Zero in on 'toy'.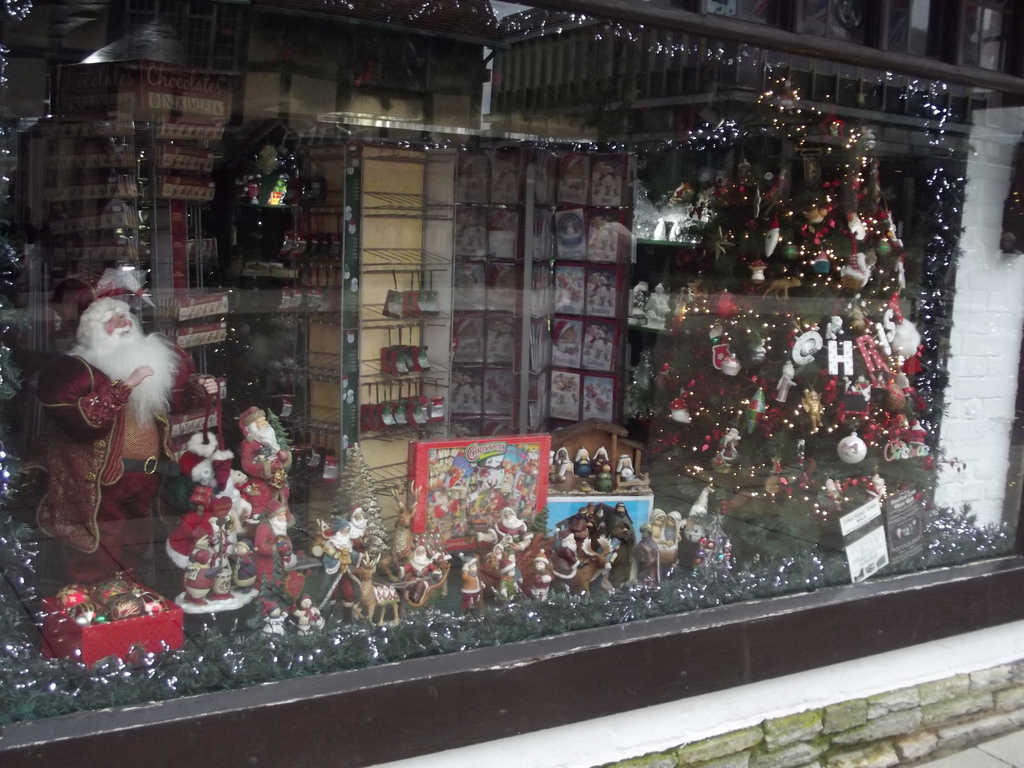
Zeroed in: <bbox>338, 506, 372, 545</bbox>.
